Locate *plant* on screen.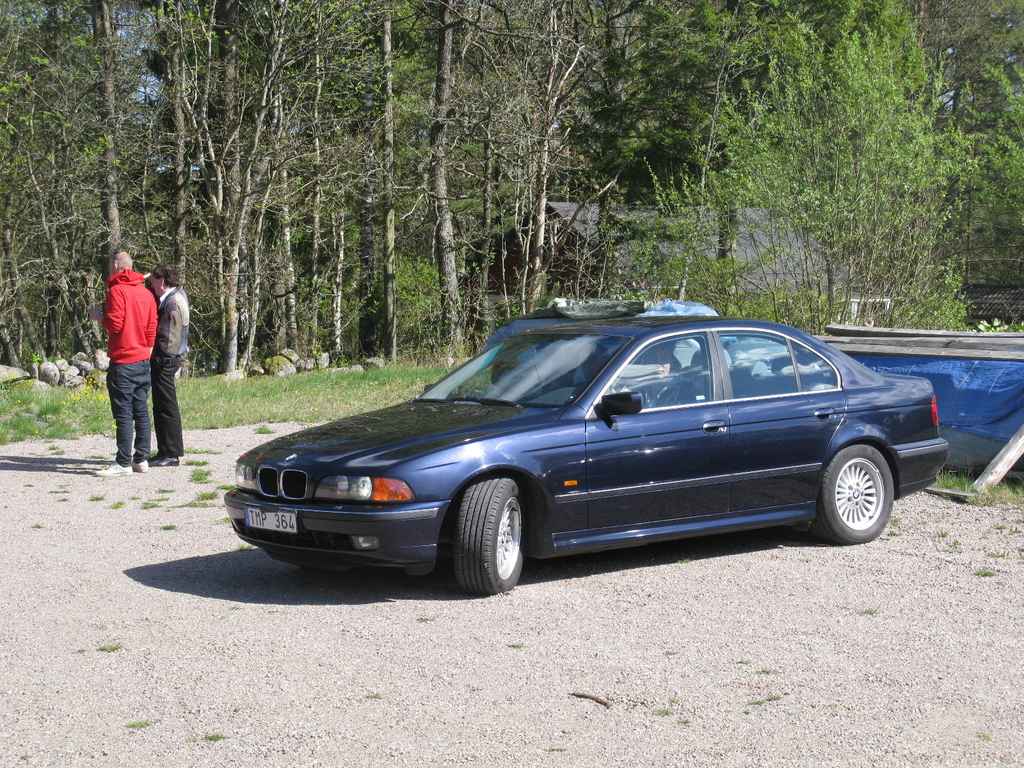
On screen at [left=156, top=486, right=171, bottom=490].
